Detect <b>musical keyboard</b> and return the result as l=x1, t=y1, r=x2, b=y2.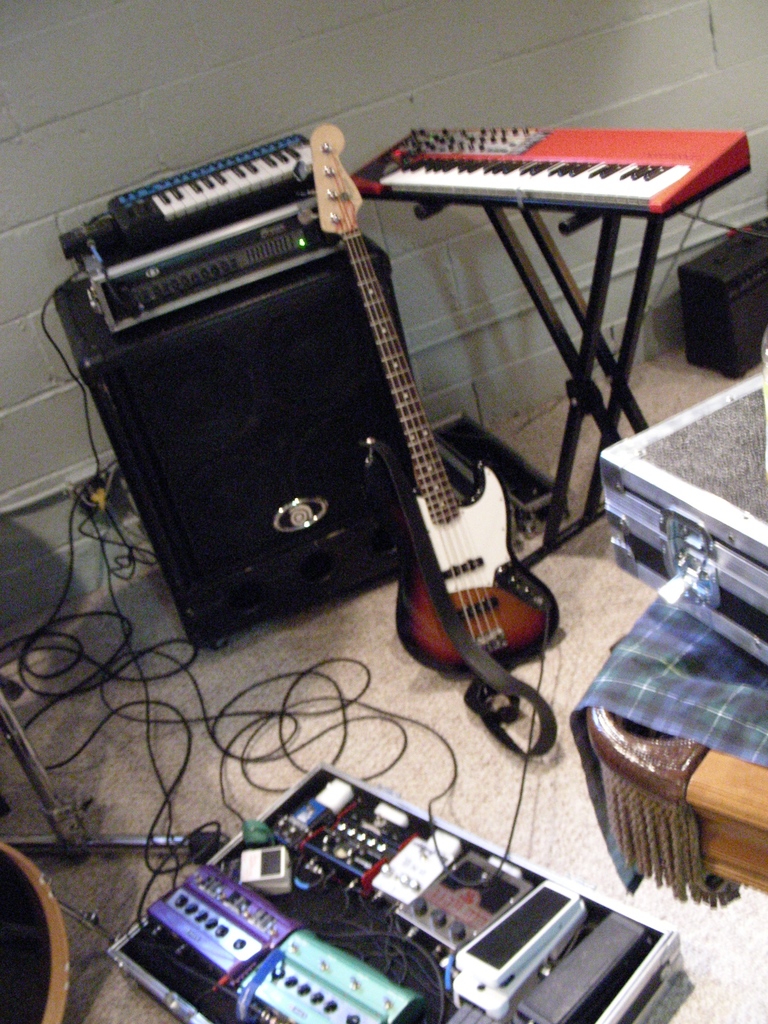
l=119, t=137, r=317, b=249.
